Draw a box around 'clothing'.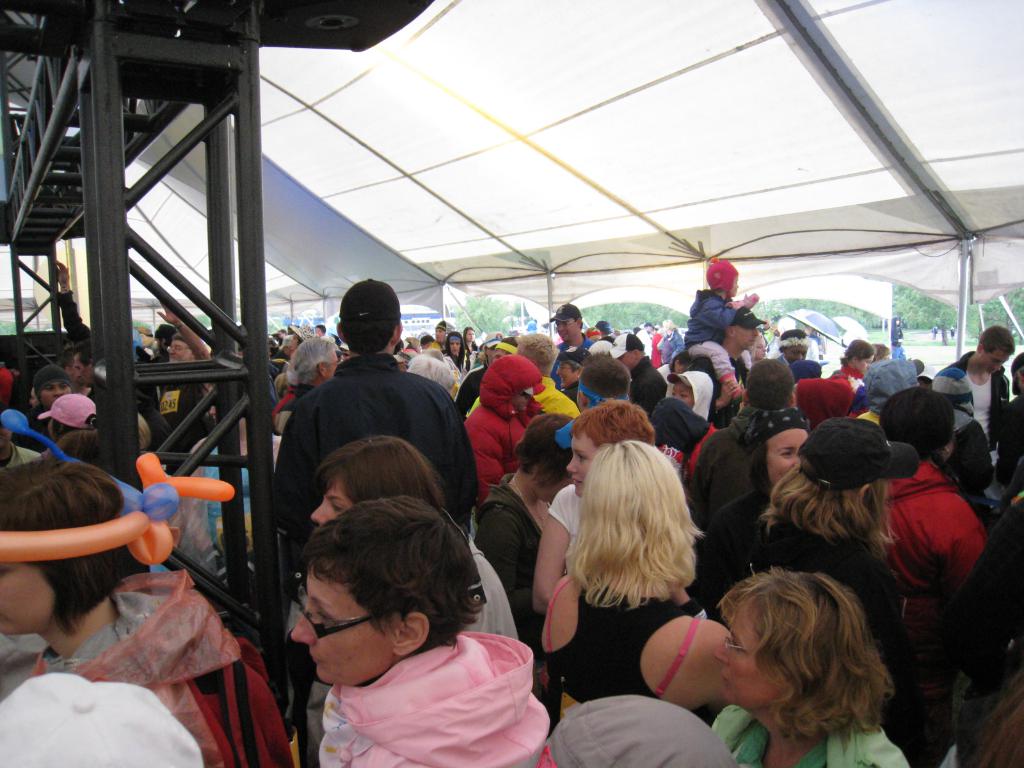
bbox=[0, 674, 202, 767].
